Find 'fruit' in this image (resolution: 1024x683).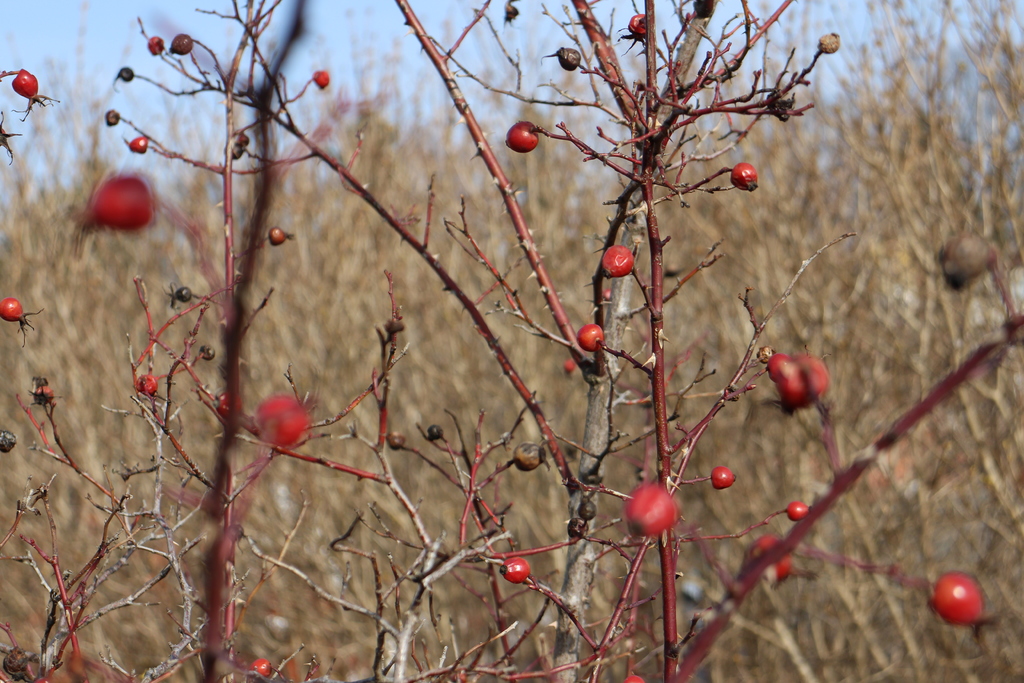
select_region(766, 356, 836, 413).
